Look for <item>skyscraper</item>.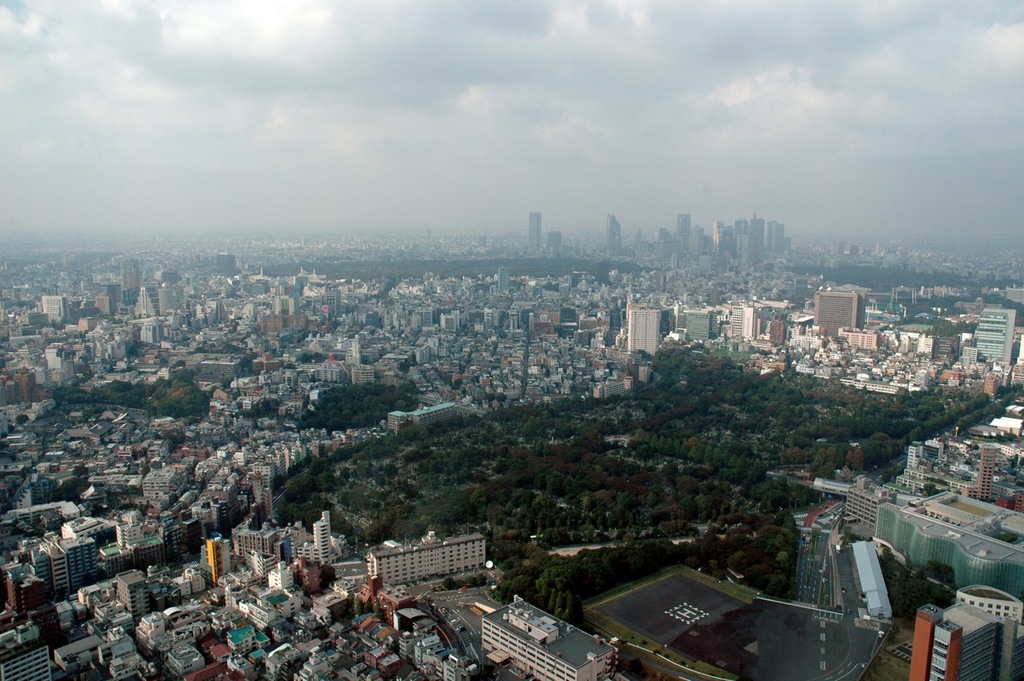
Found: (x1=546, y1=230, x2=557, y2=252).
